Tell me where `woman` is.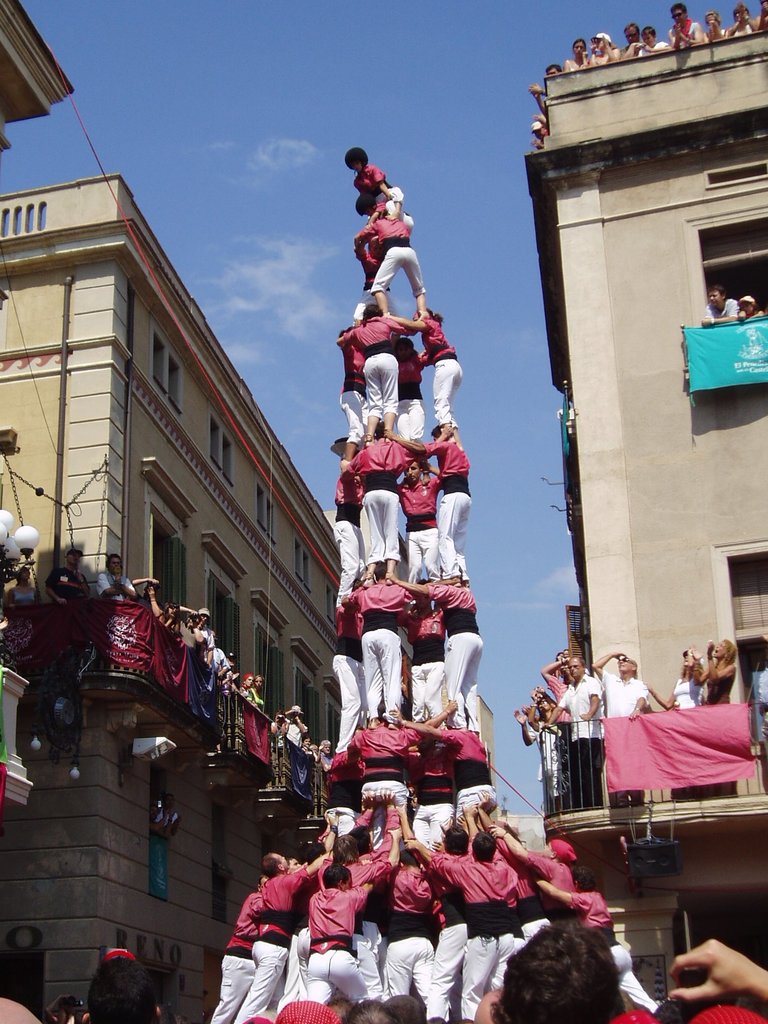
`woman` is at <box>587,32,617,70</box>.
